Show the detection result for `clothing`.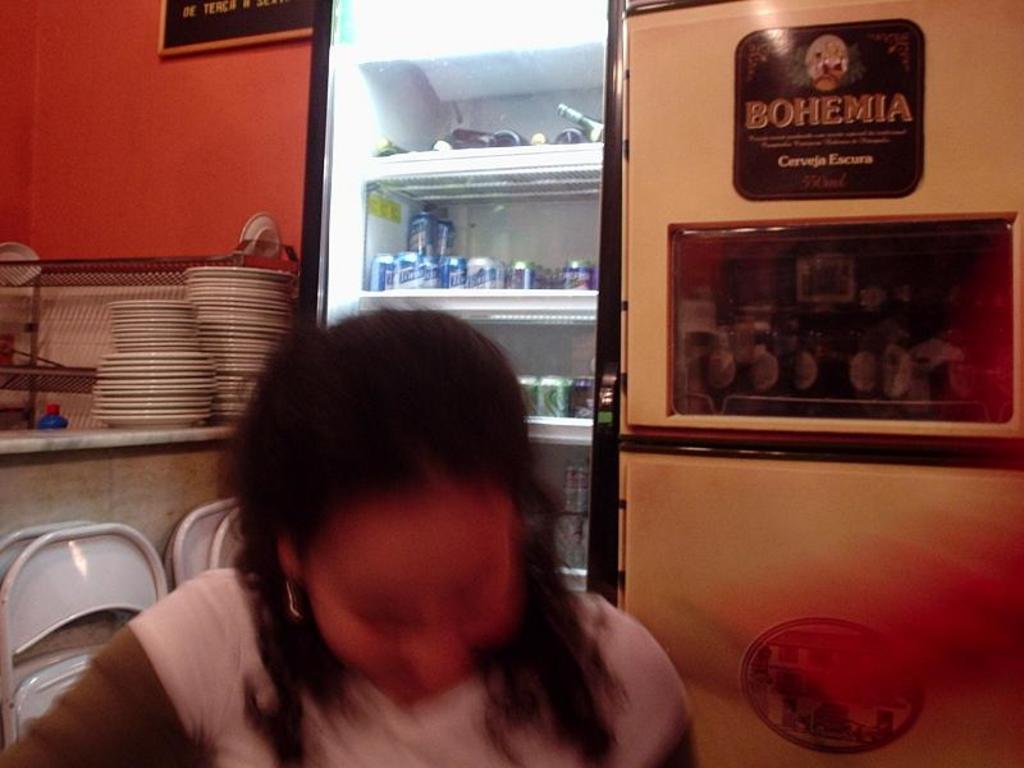
BBox(0, 570, 691, 767).
